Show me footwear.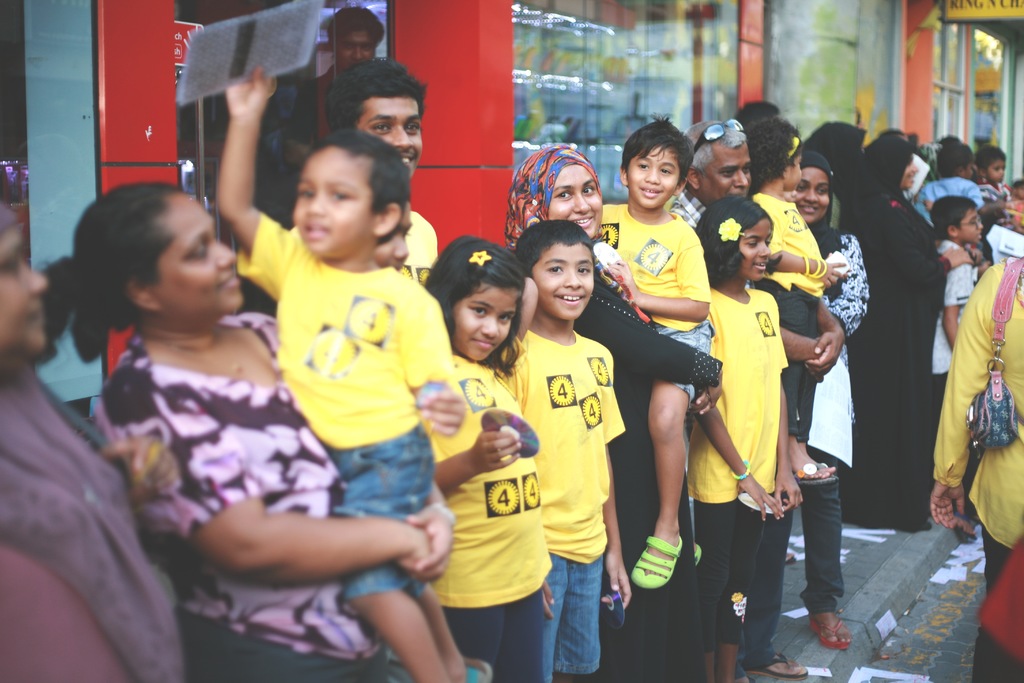
footwear is here: l=628, t=531, r=688, b=591.
